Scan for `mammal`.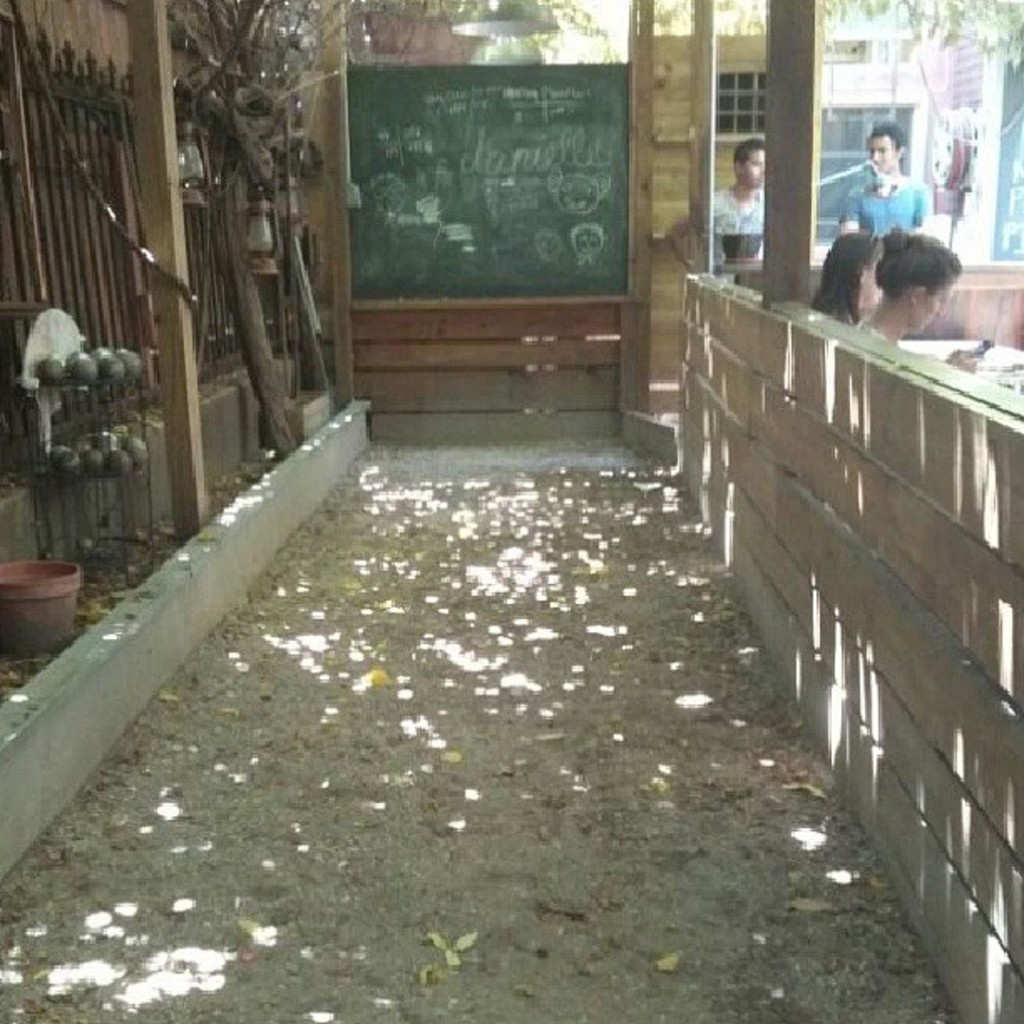
Scan result: {"left": 842, "top": 131, "right": 934, "bottom": 231}.
